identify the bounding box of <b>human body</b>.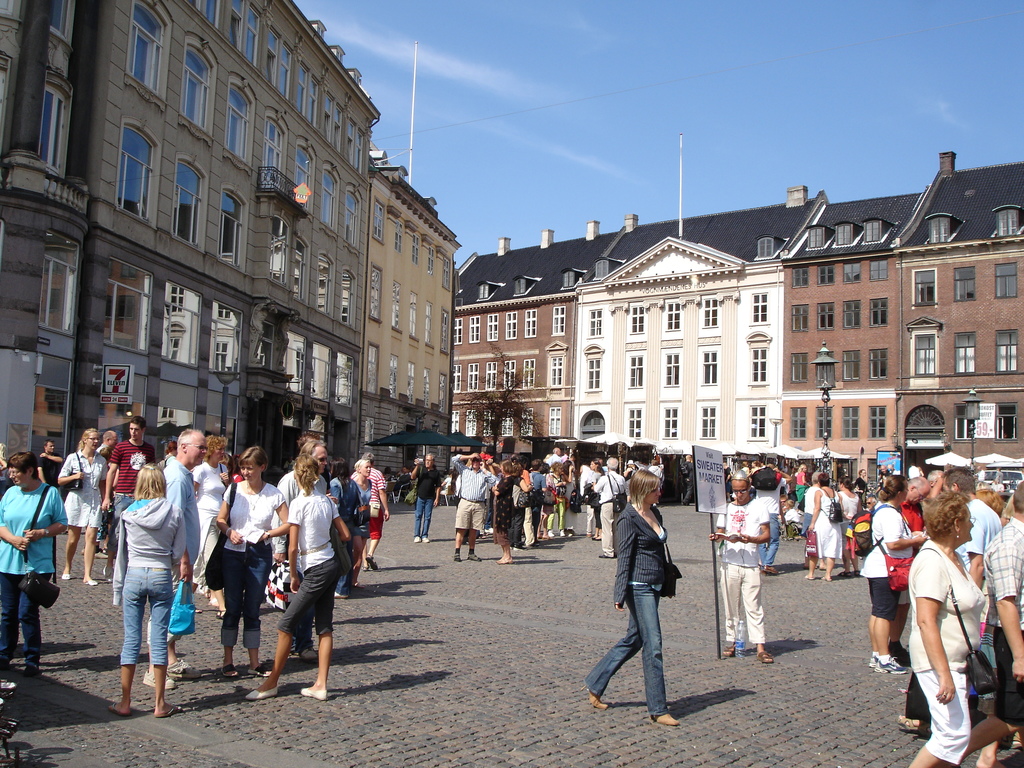
[350, 458, 370, 562].
